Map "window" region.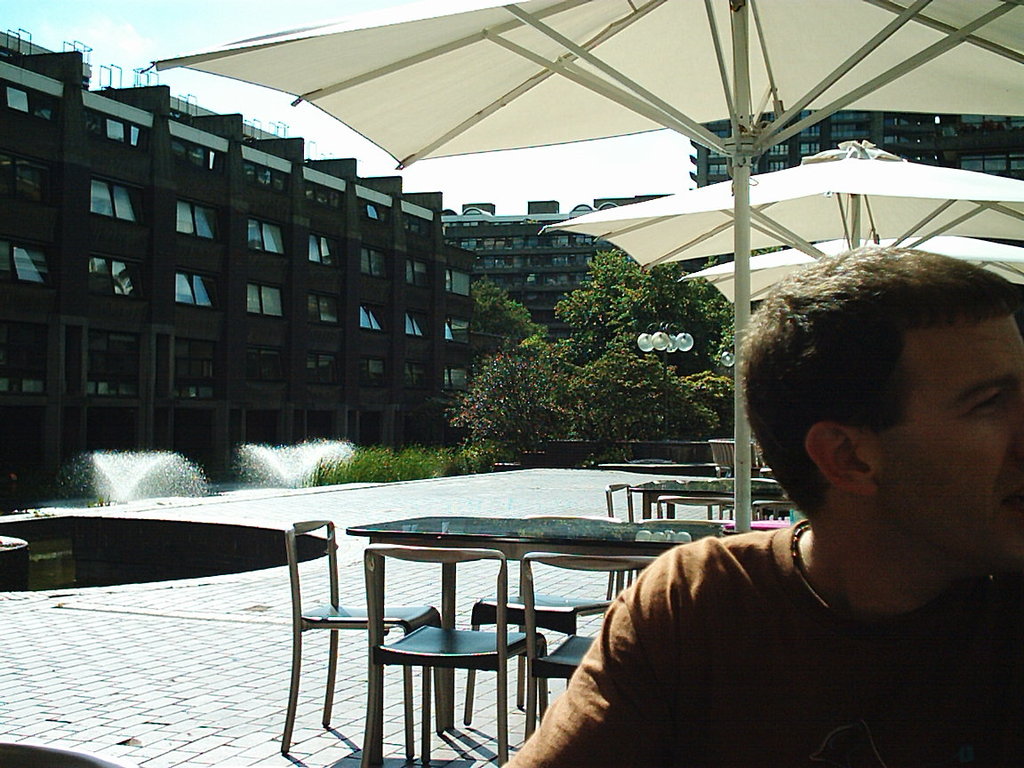
Mapped to BBox(442, 316, 476, 351).
